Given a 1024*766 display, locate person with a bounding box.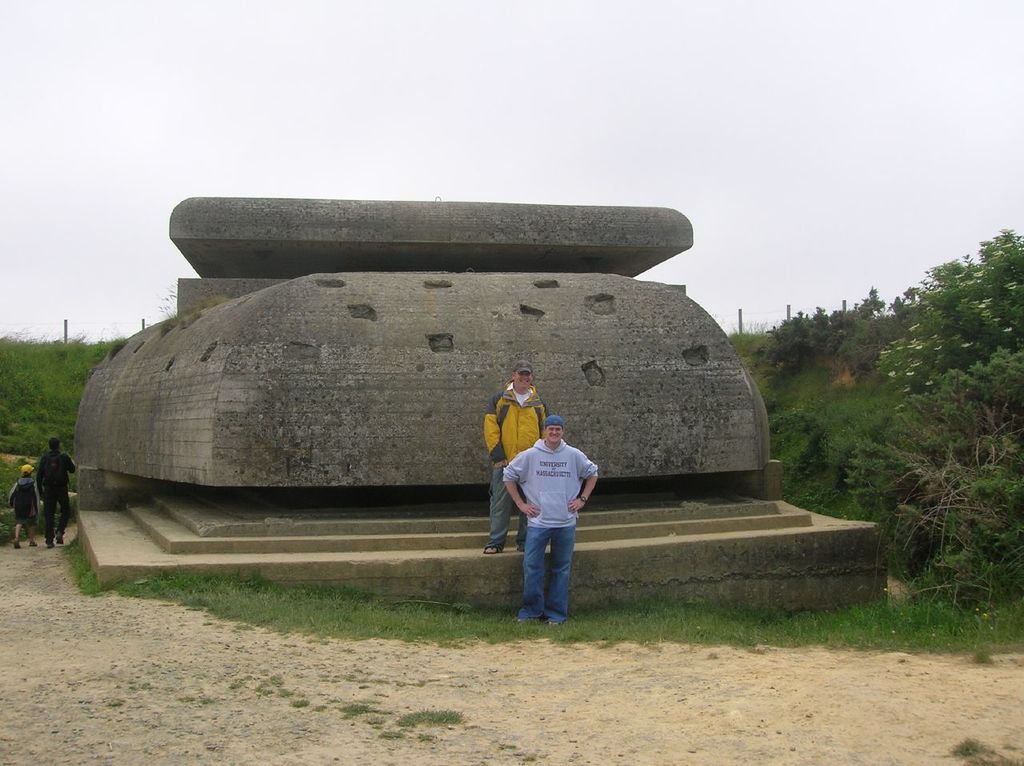
Located: l=501, t=415, r=600, b=624.
